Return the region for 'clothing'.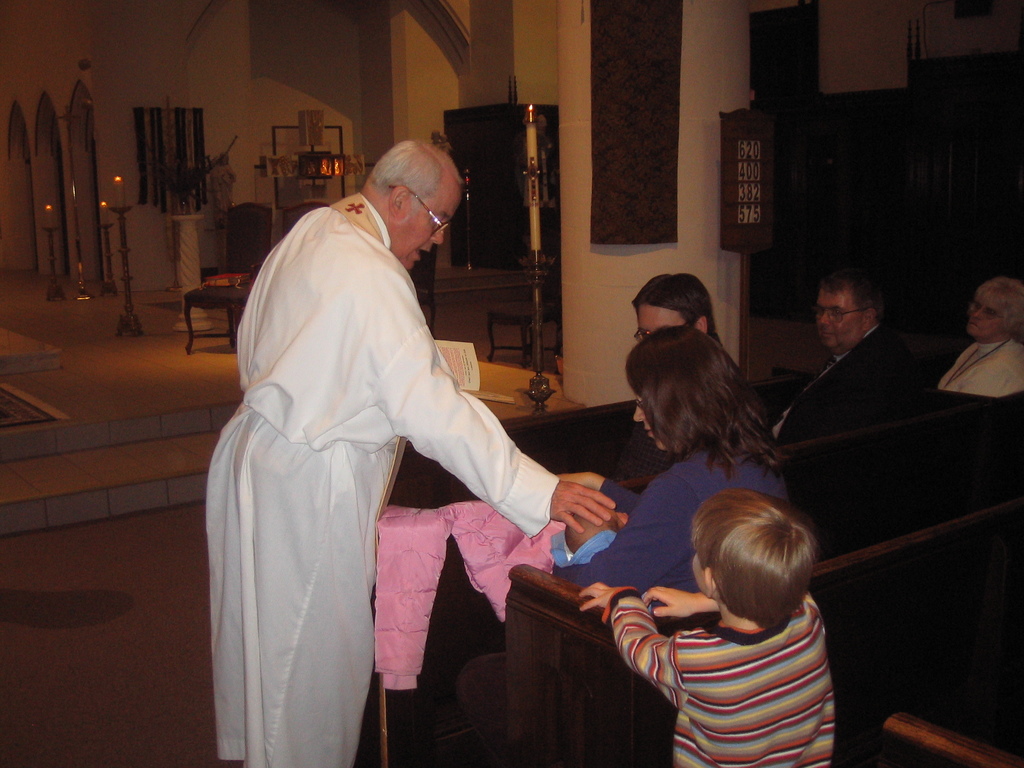
770:323:910:462.
